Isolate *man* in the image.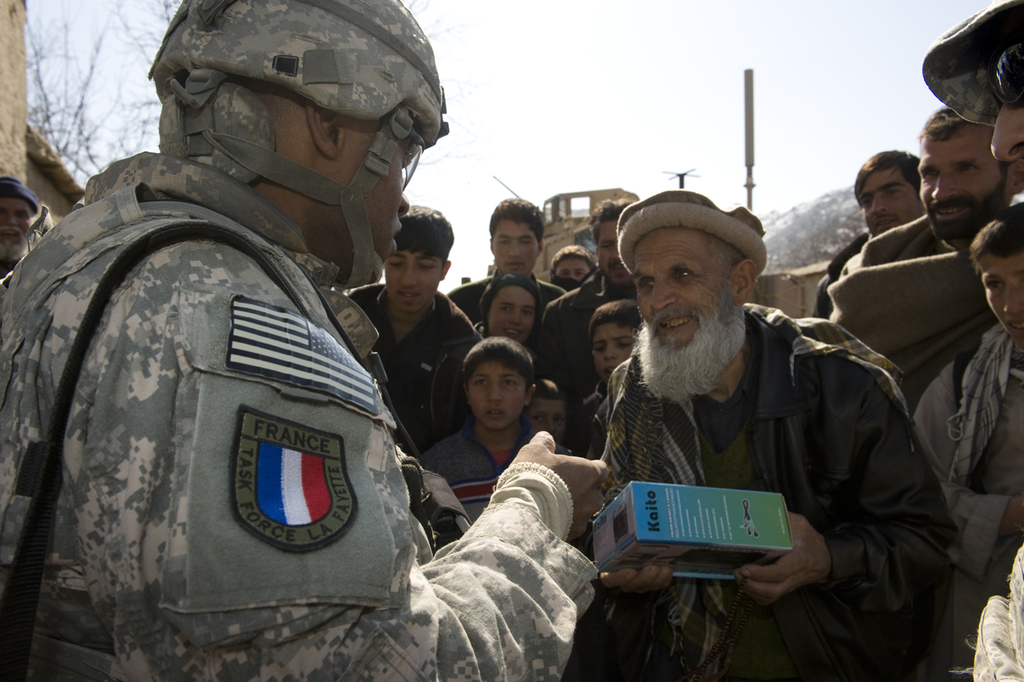
Isolated region: bbox=(549, 246, 591, 290).
